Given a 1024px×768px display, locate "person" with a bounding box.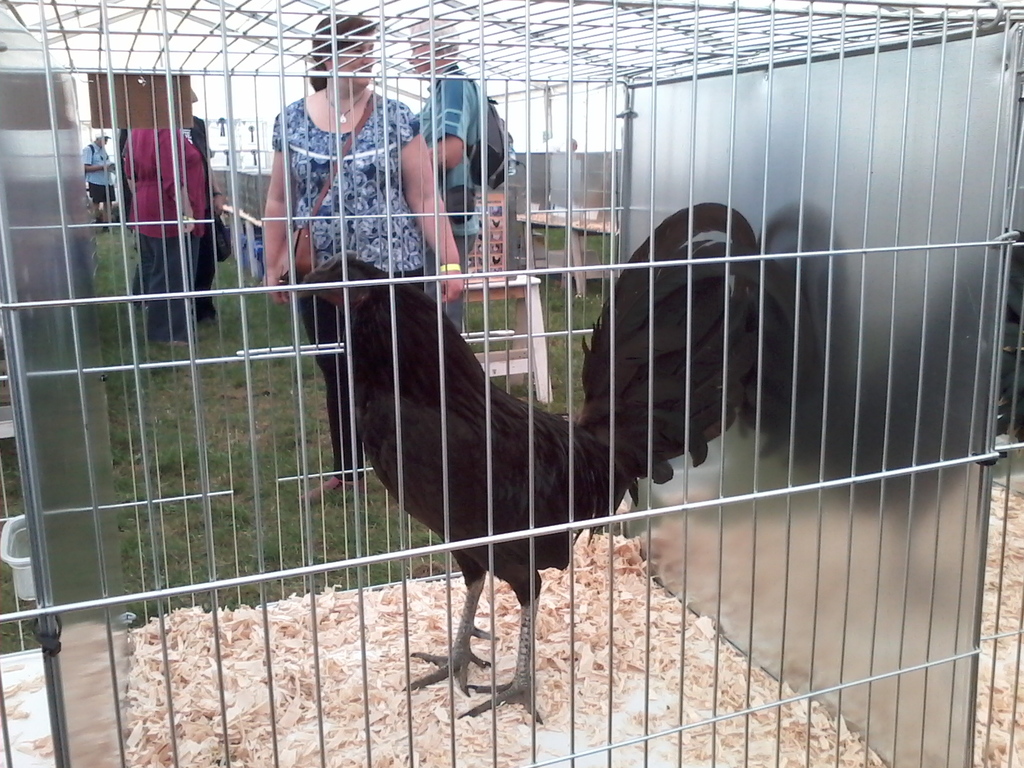
Located: bbox=[415, 13, 499, 338].
